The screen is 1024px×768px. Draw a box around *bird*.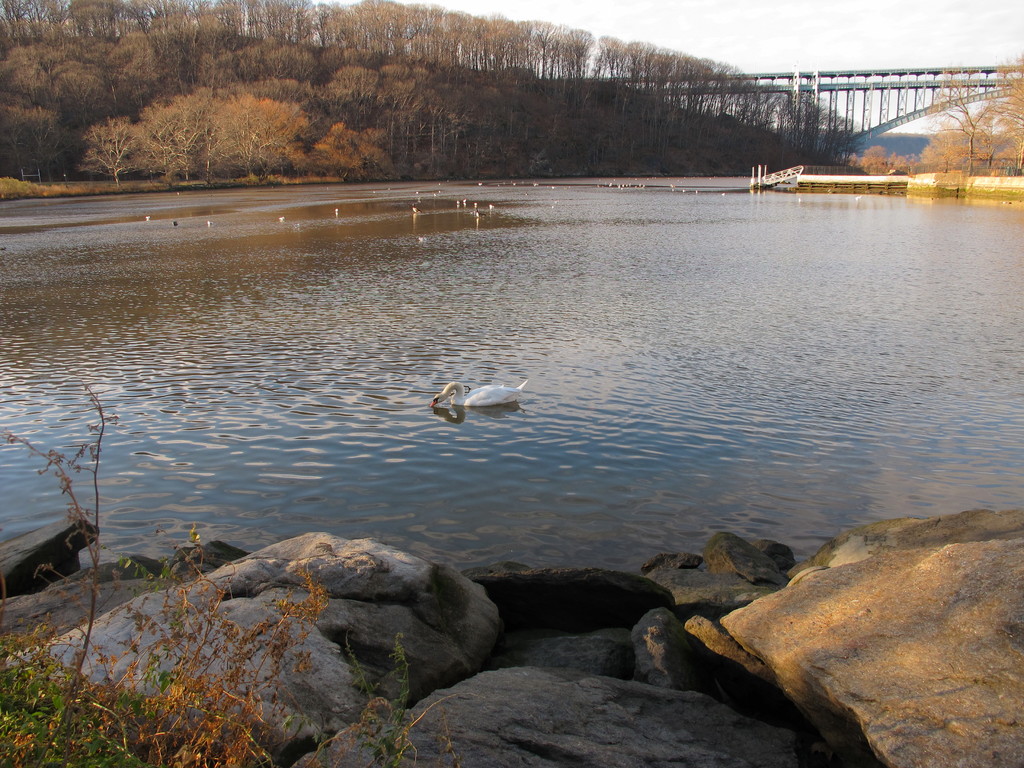
x1=426, y1=367, x2=529, y2=426.
